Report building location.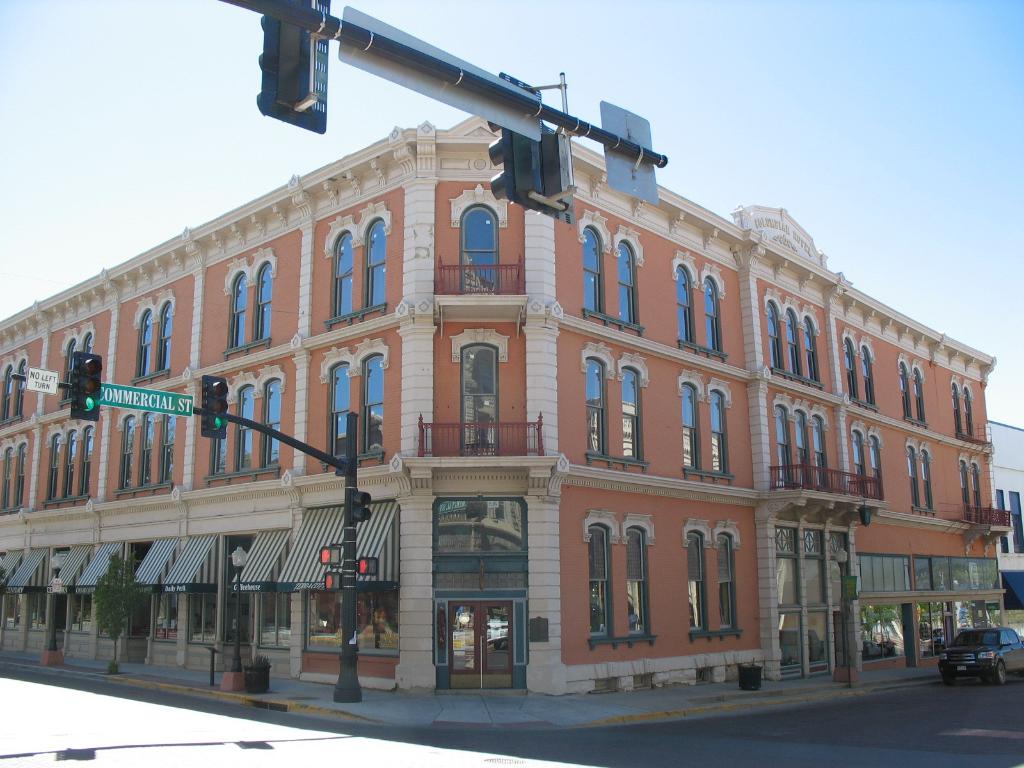
Report: <bbox>0, 108, 1001, 694</bbox>.
